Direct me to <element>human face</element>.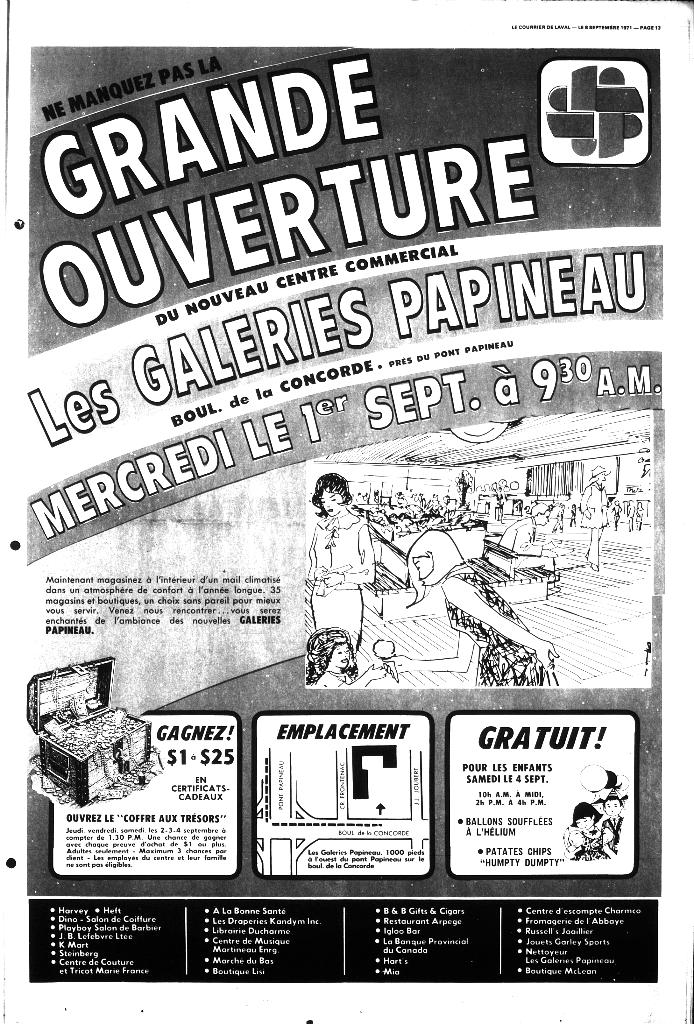
Direction: {"left": 593, "top": 464, "right": 602, "bottom": 483}.
